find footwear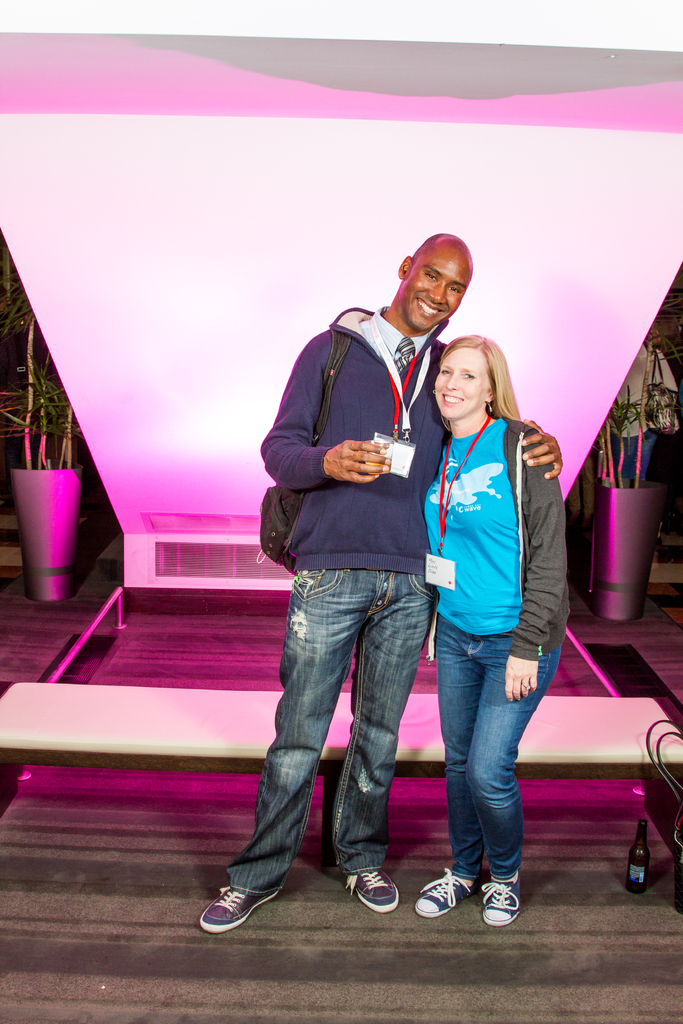
(343, 868, 400, 915)
